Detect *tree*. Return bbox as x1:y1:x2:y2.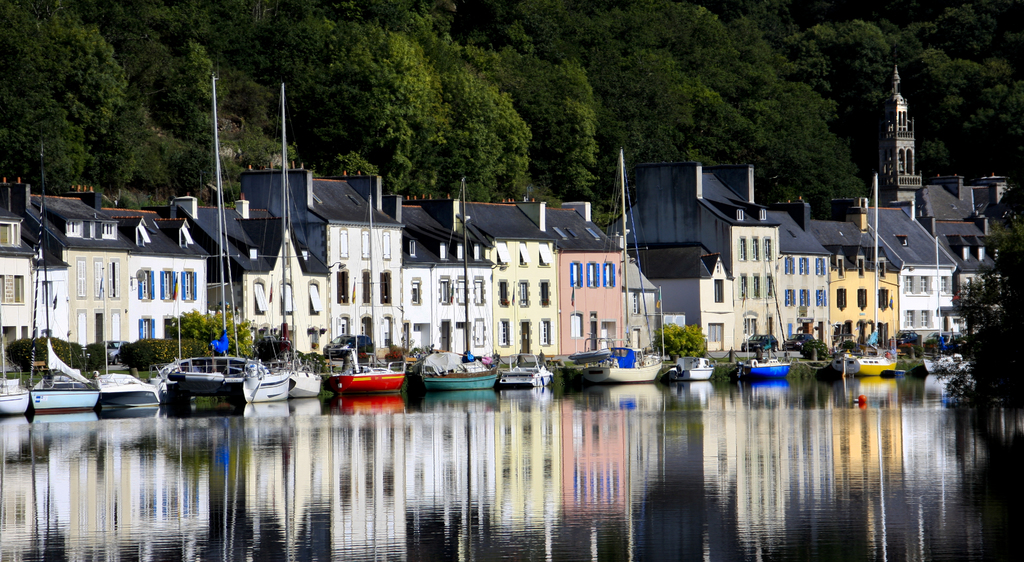
648:324:710:362.
